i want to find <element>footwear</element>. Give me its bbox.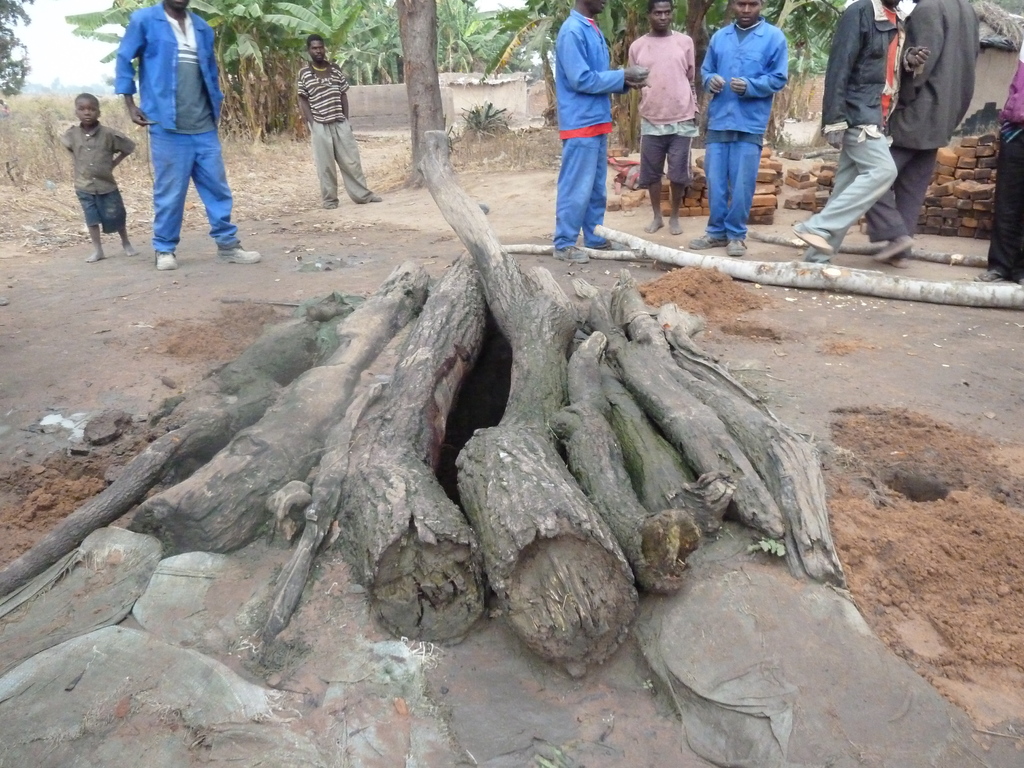
region(319, 202, 333, 207).
